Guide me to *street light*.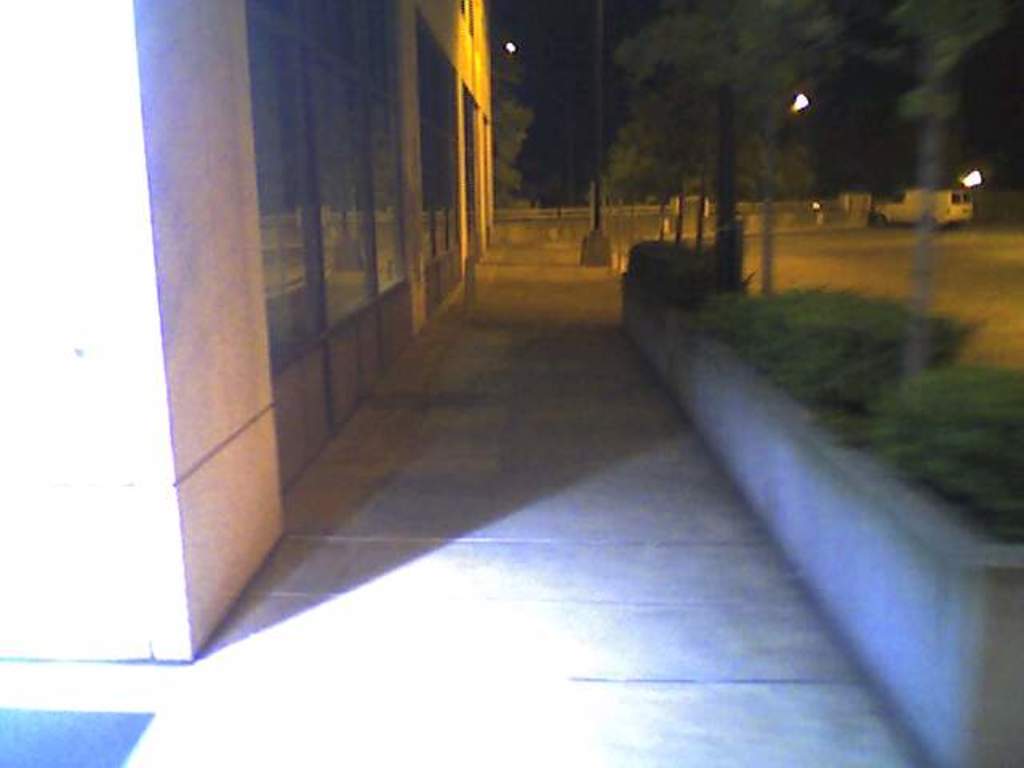
Guidance: x1=506 y1=37 x2=515 y2=51.
